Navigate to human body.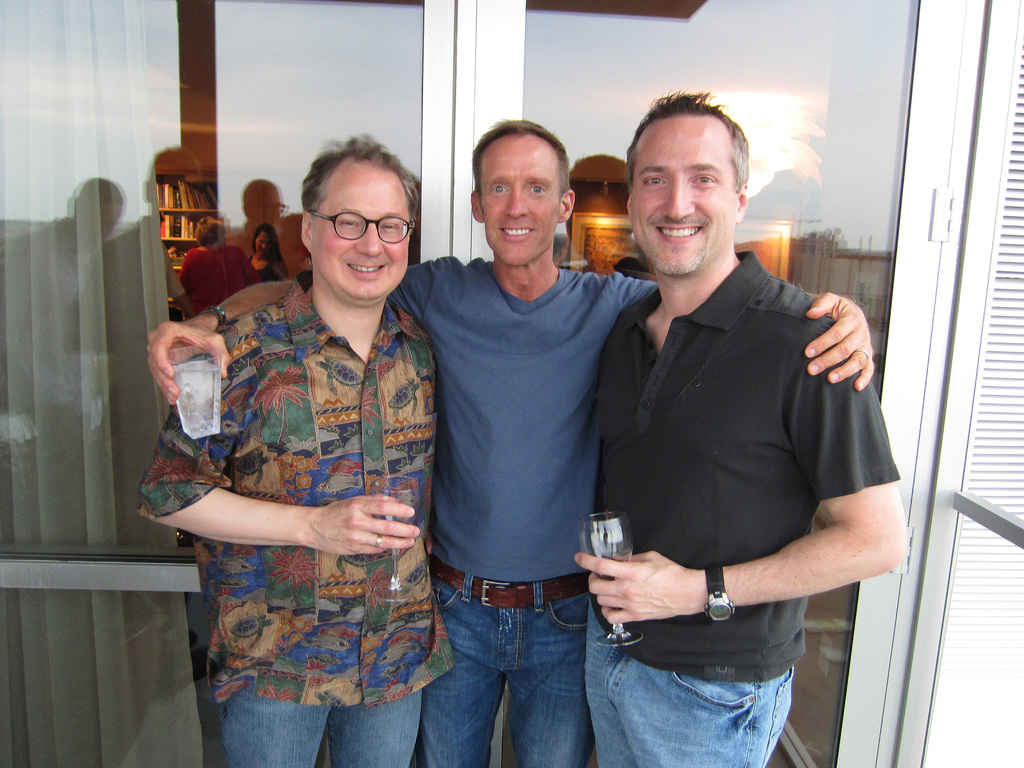
Navigation target: BBox(181, 242, 262, 315).
